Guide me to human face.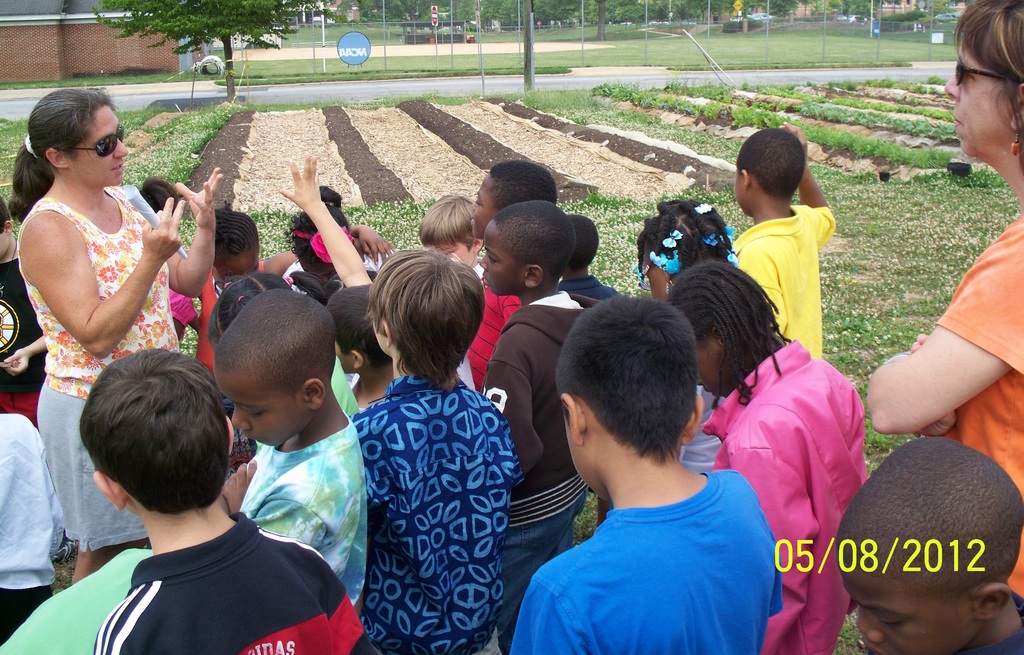
Guidance: Rect(941, 11, 1023, 152).
